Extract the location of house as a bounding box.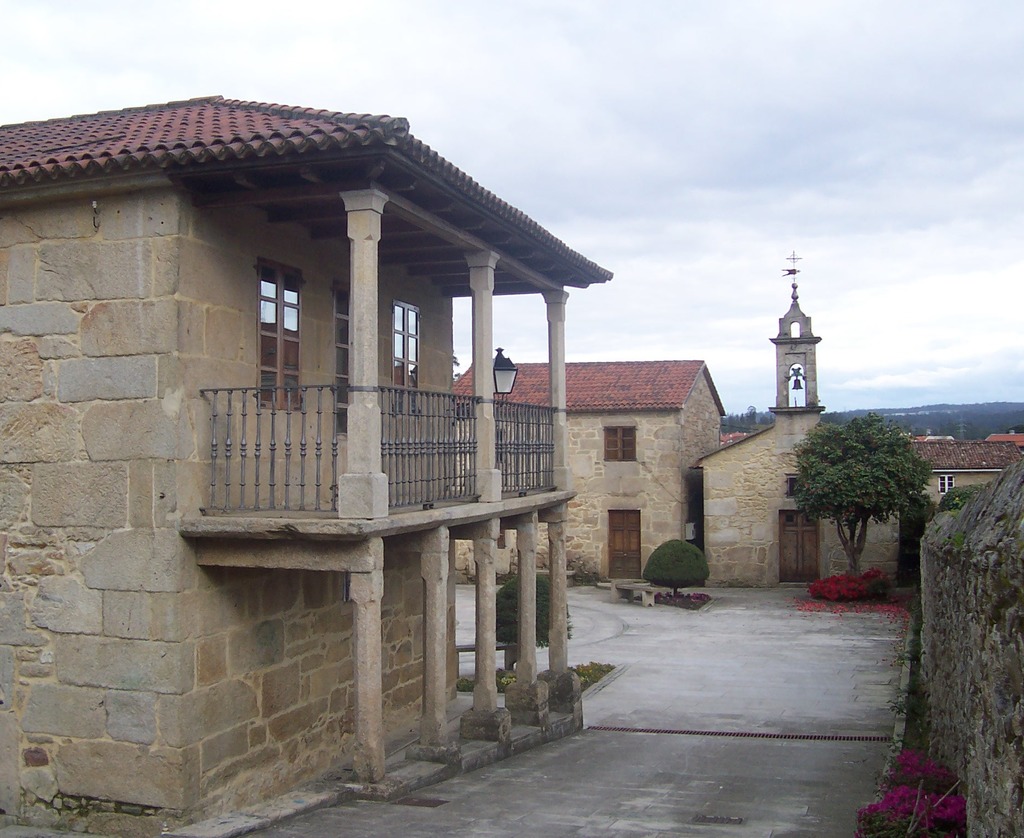
458/356/732/605.
